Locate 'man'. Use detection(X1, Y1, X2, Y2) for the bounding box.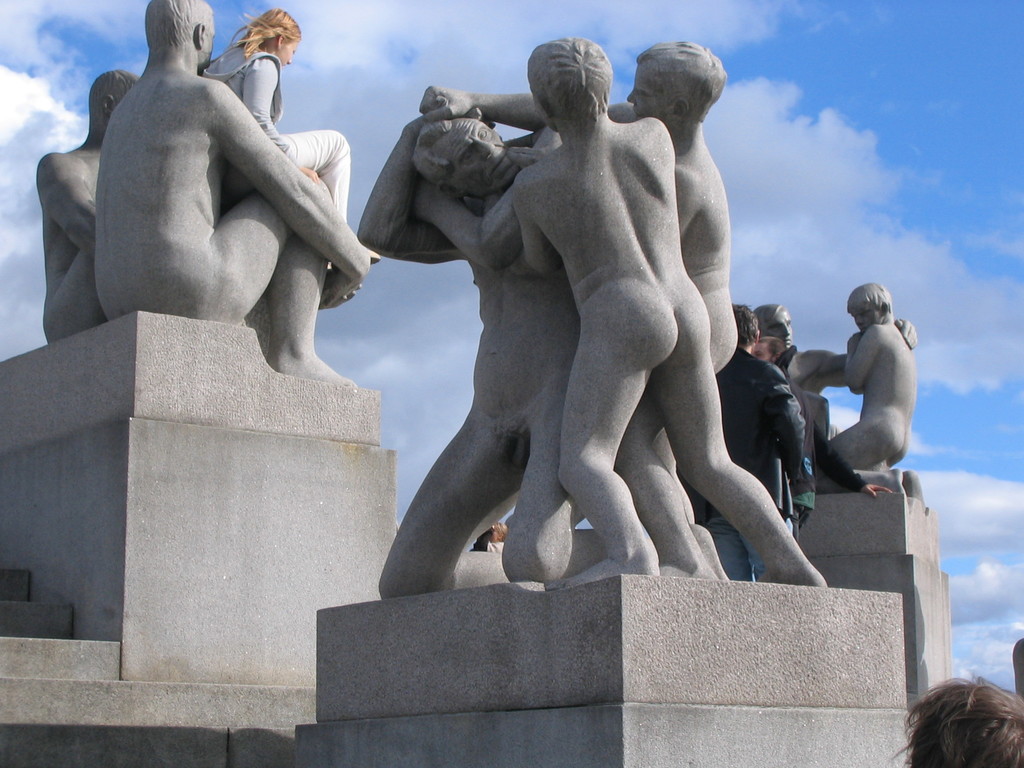
detection(822, 275, 921, 493).
